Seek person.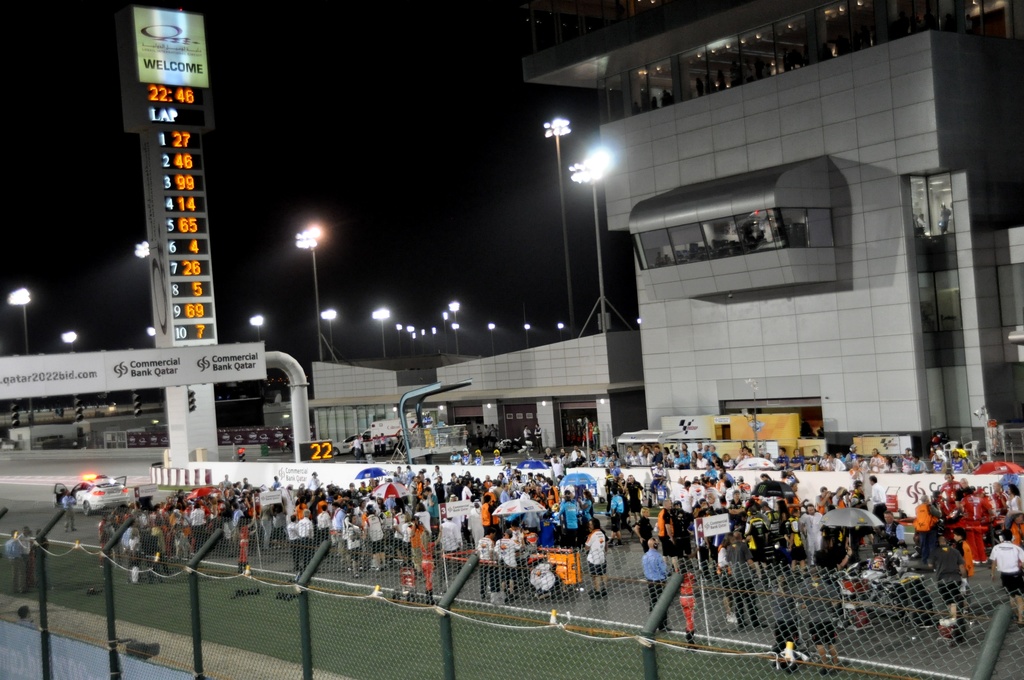
(left=765, top=569, right=794, bottom=661).
